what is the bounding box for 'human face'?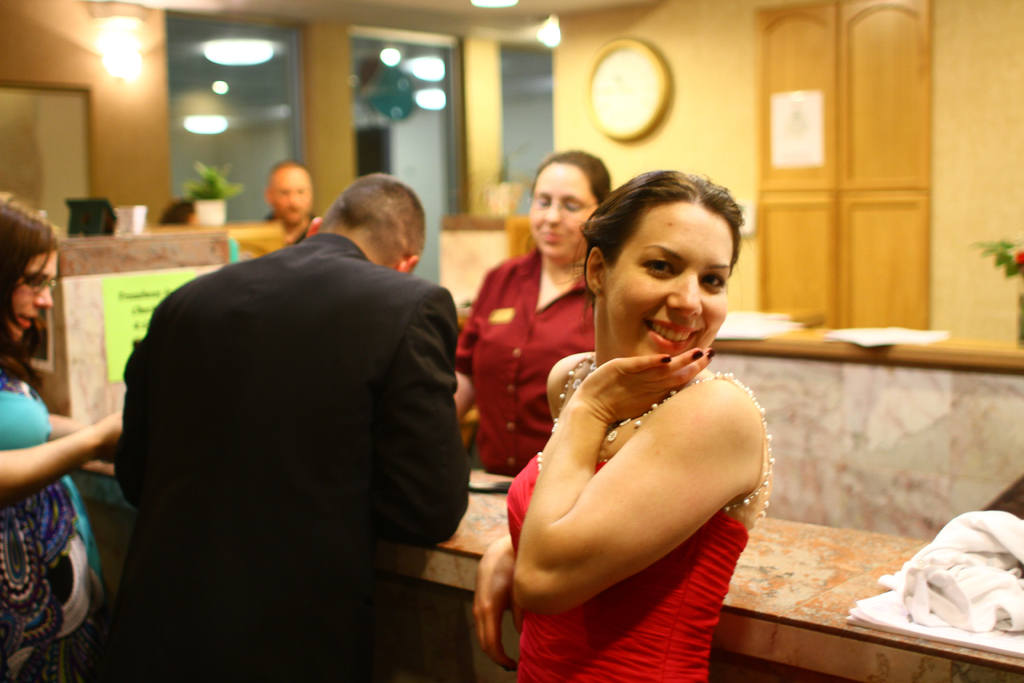
x1=271 y1=168 x2=312 y2=226.
